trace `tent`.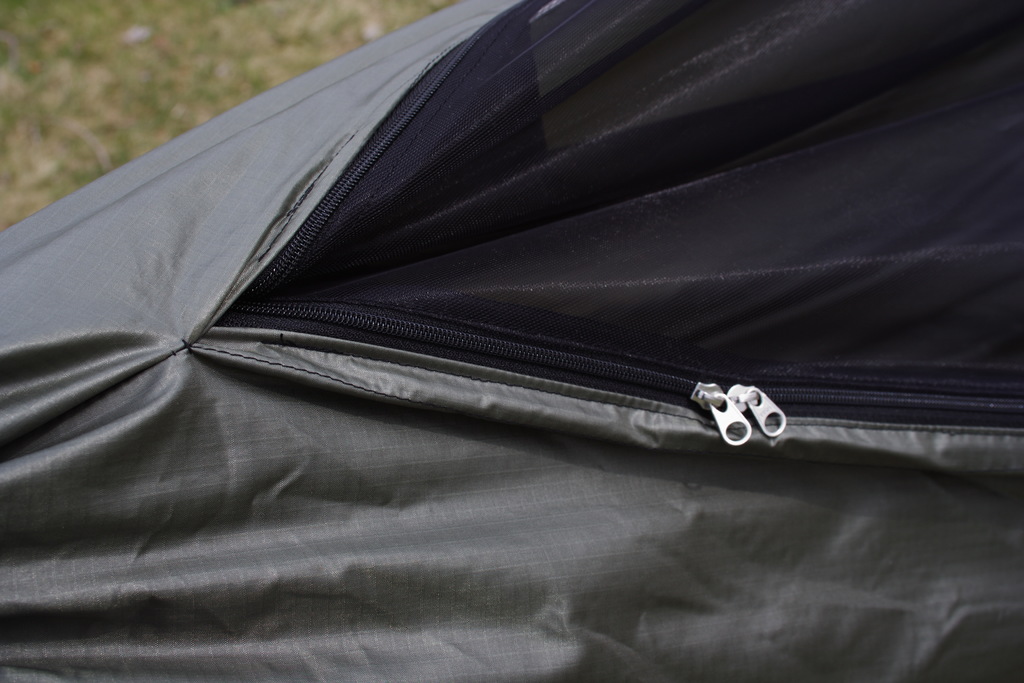
Traced to (19,0,1019,682).
